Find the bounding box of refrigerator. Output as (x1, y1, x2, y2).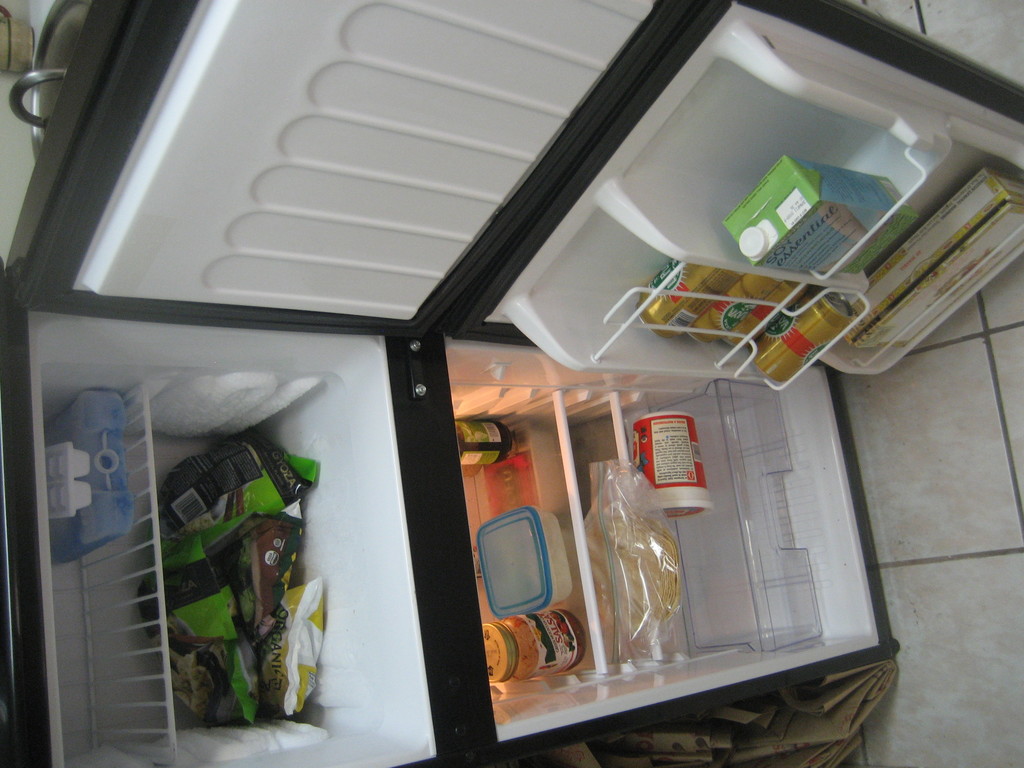
(4, 0, 950, 767).
